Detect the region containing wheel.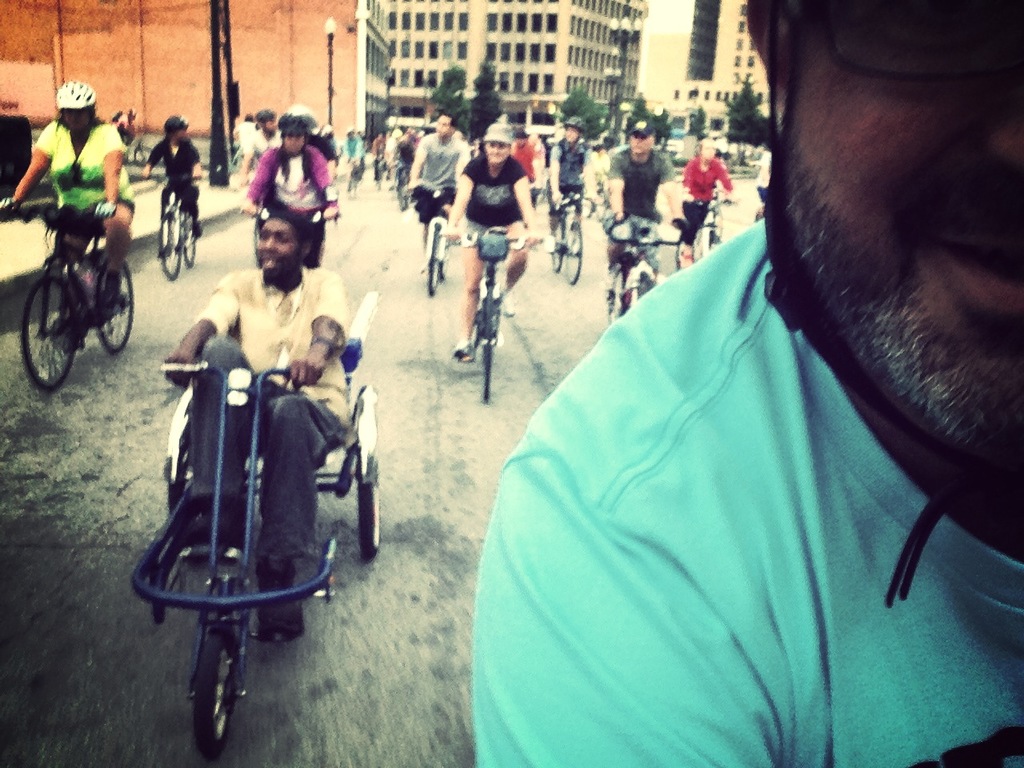
x1=190 y1=606 x2=245 y2=750.
